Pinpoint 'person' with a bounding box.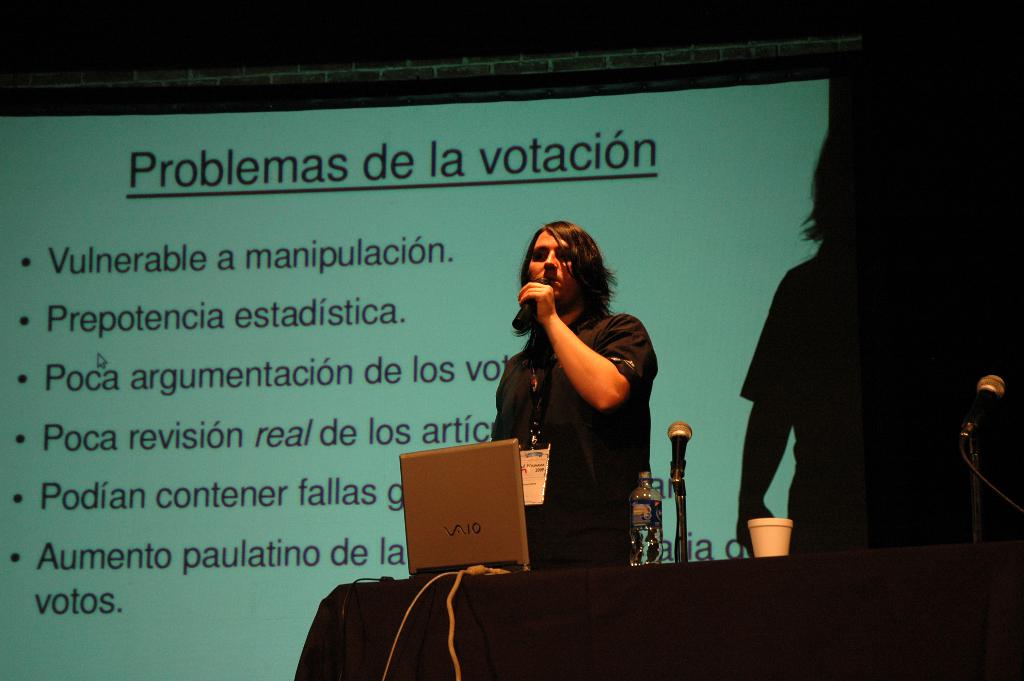
(735, 121, 989, 678).
